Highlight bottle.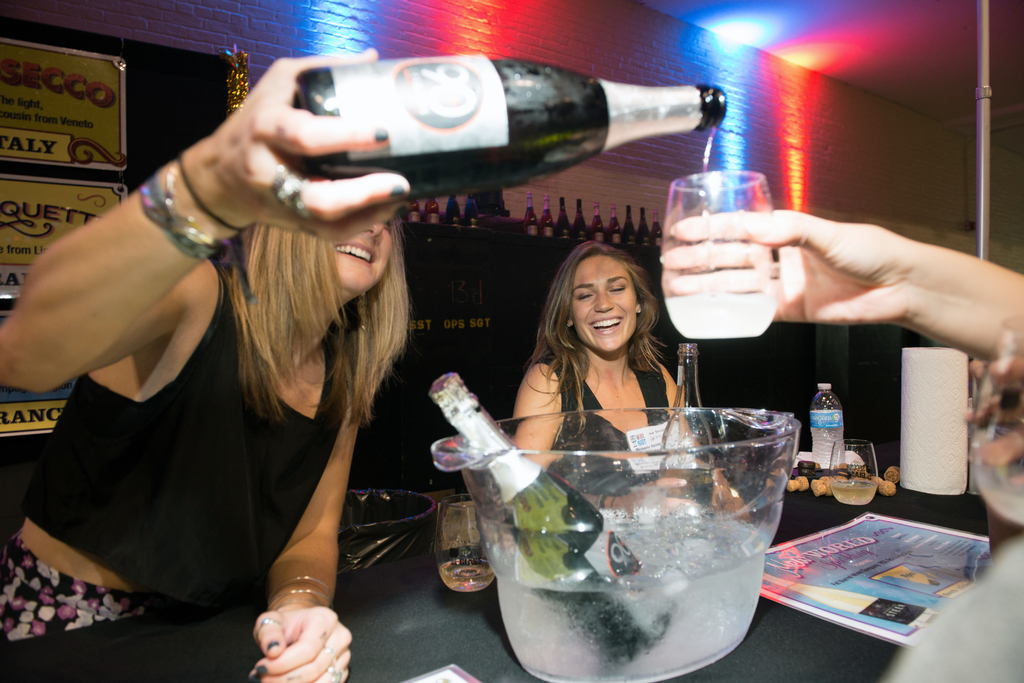
Highlighted region: (650, 348, 725, 474).
